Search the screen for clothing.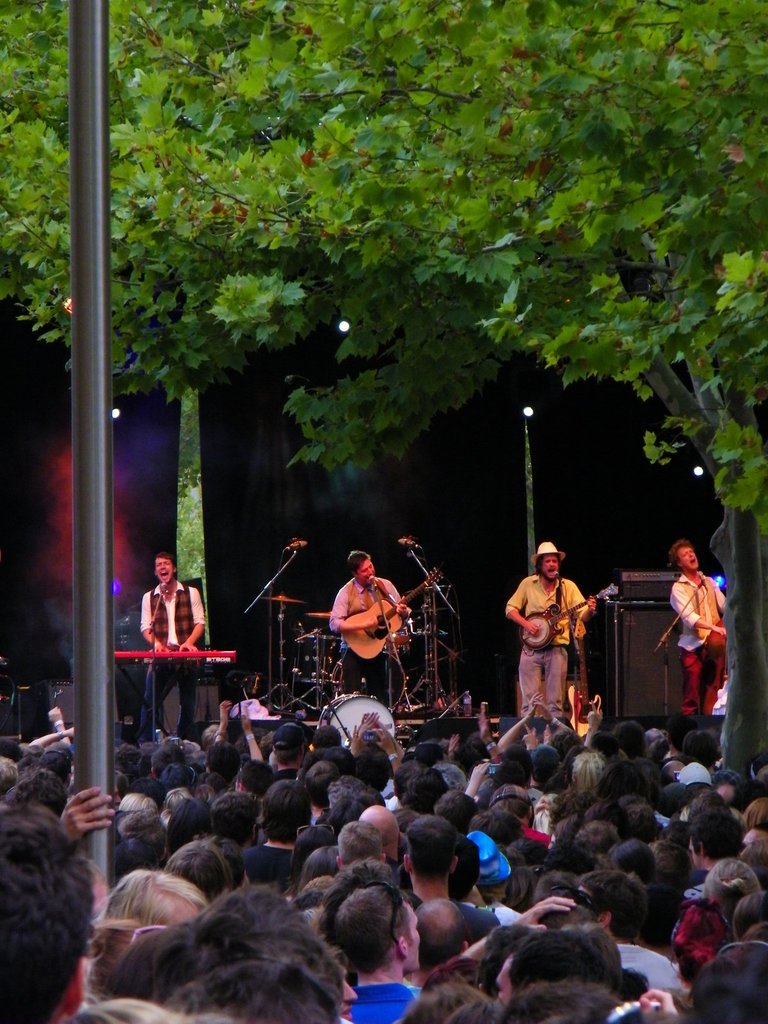
Found at <bbox>455, 896, 488, 938</bbox>.
